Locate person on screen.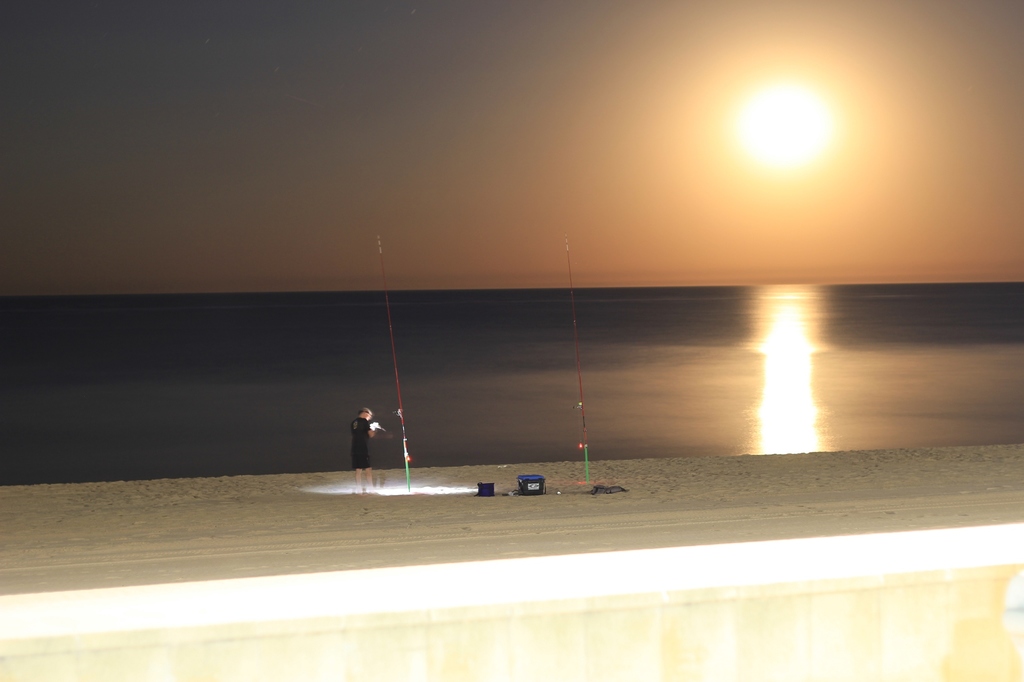
On screen at l=346, t=404, r=379, b=495.
